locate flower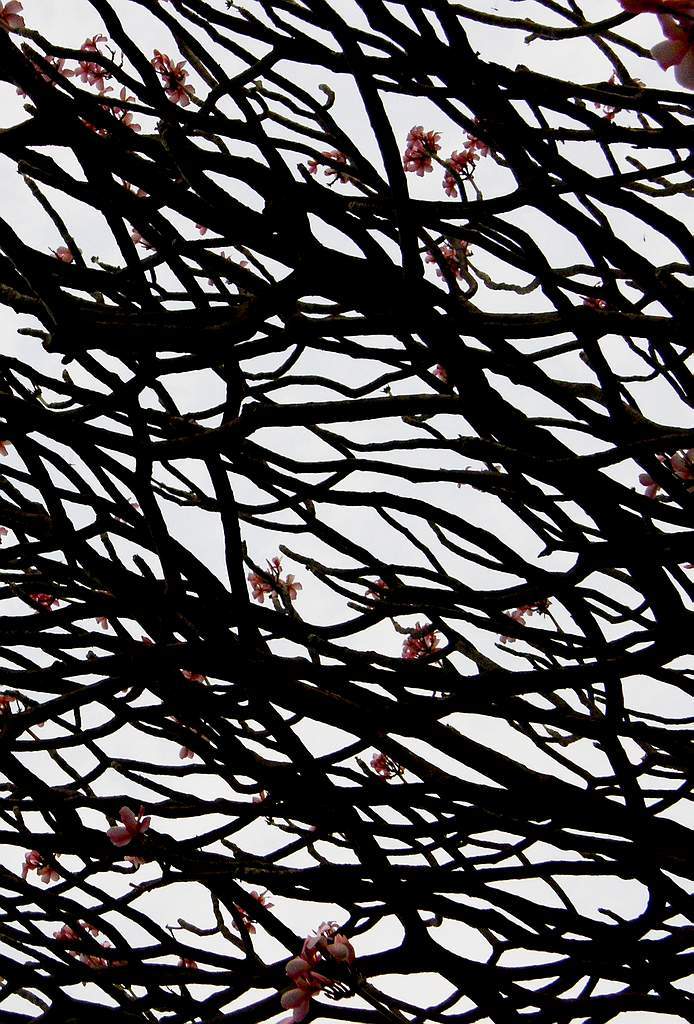
[x1=462, y1=114, x2=490, y2=154]
